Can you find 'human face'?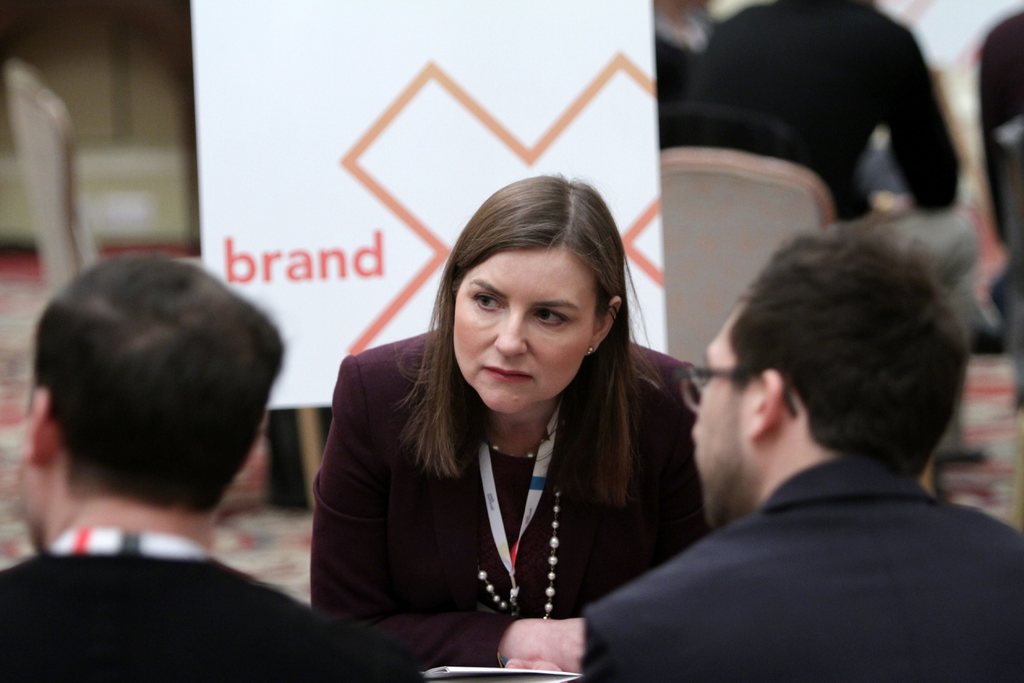
Yes, bounding box: box=[691, 297, 767, 529].
